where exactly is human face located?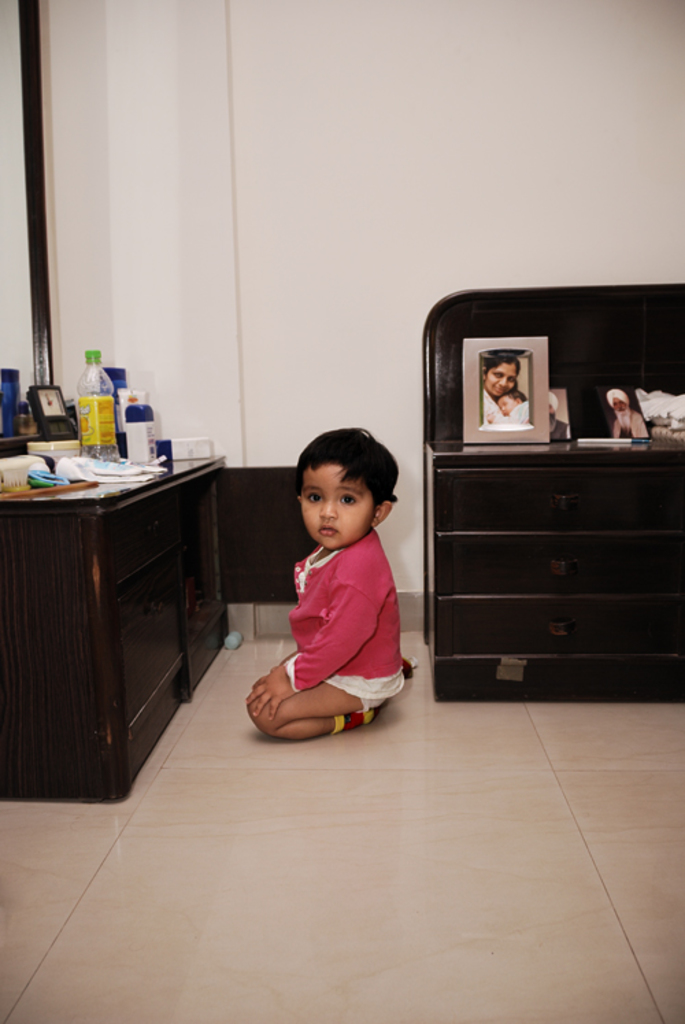
Its bounding box is region(484, 361, 516, 396).
